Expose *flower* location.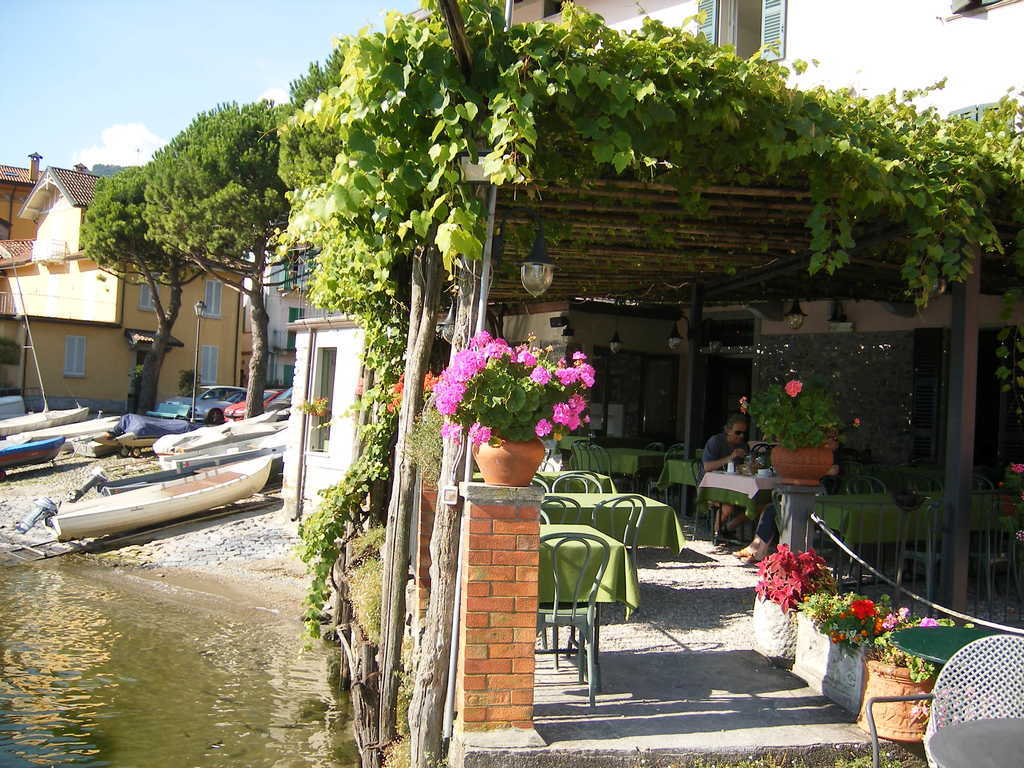
Exposed at locate(852, 417, 862, 426).
